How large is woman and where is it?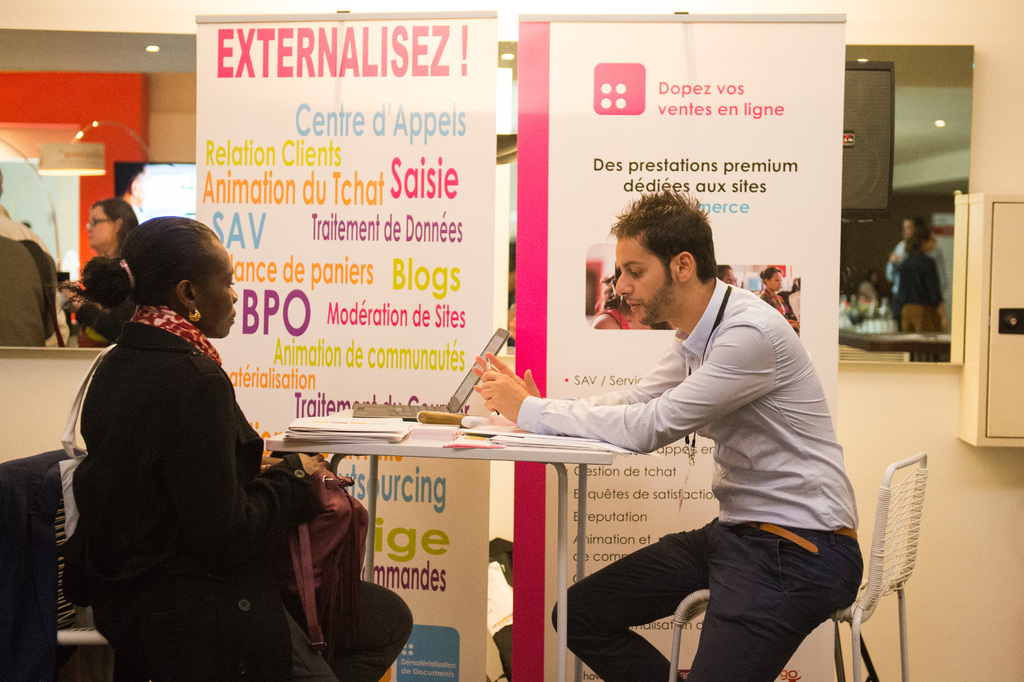
Bounding box: [left=894, top=231, right=941, bottom=334].
